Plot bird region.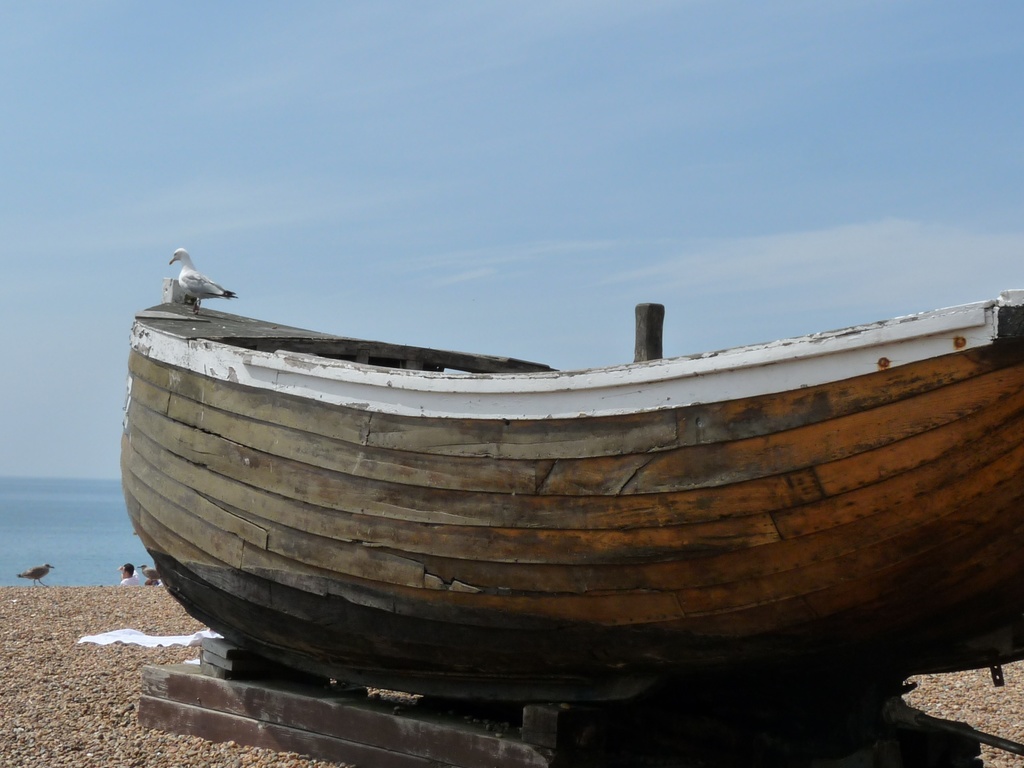
Plotted at region(12, 556, 65, 588).
